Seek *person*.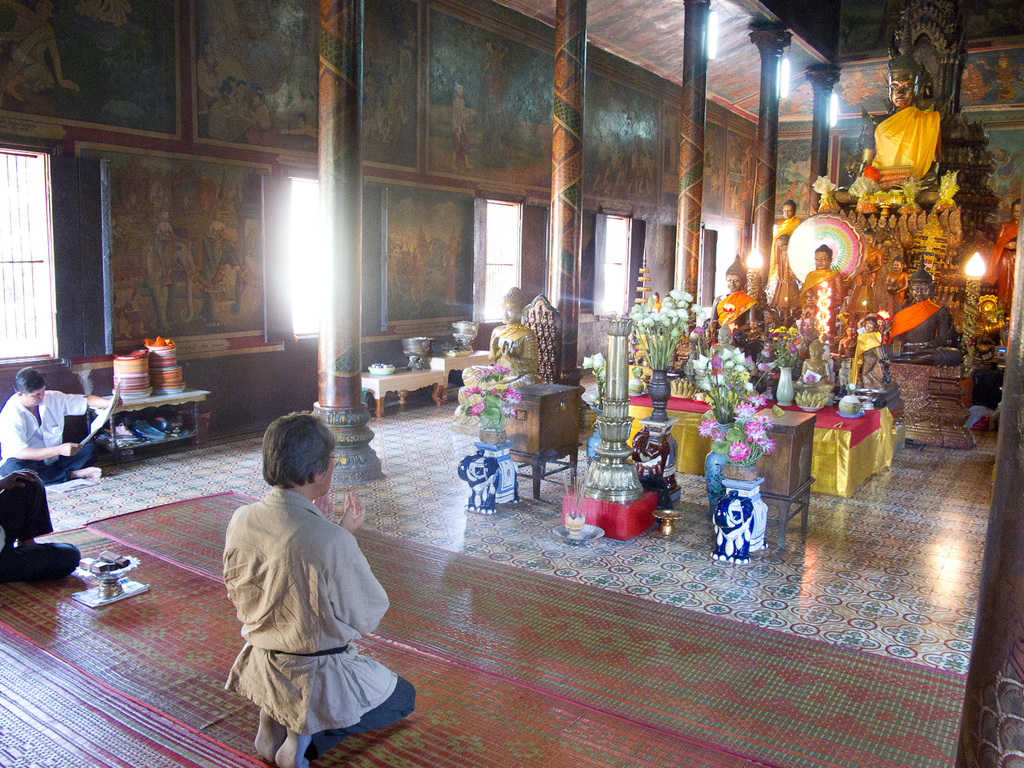
{"left": 798, "top": 245, "right": 845, "bottom": 326}.
